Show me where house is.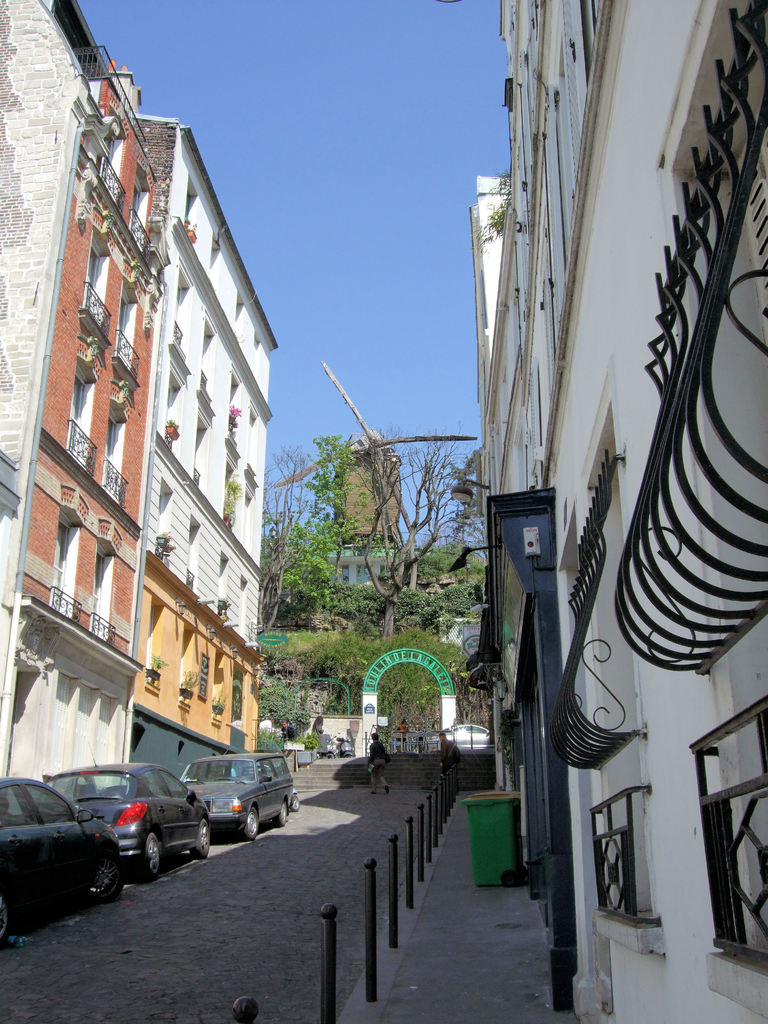
house is at x1=0, y1=0, x2=277, y2=785.
